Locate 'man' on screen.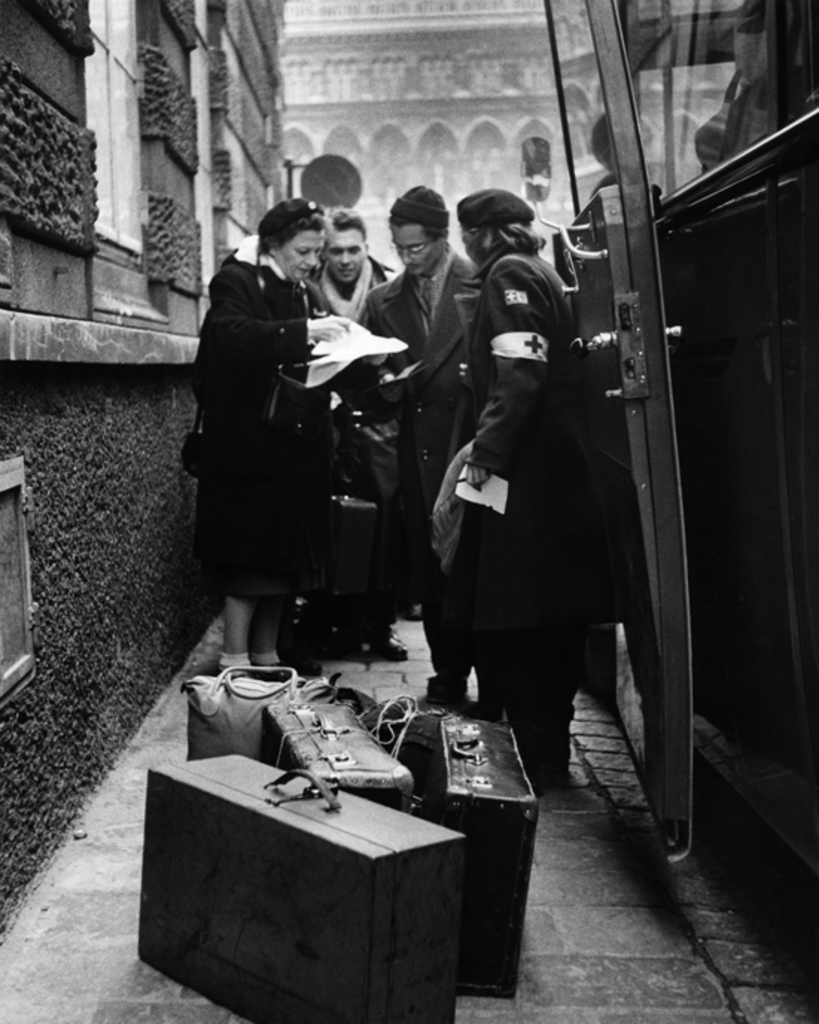
On screen at [x1=348, y1=185, x2=518, y2=713].
